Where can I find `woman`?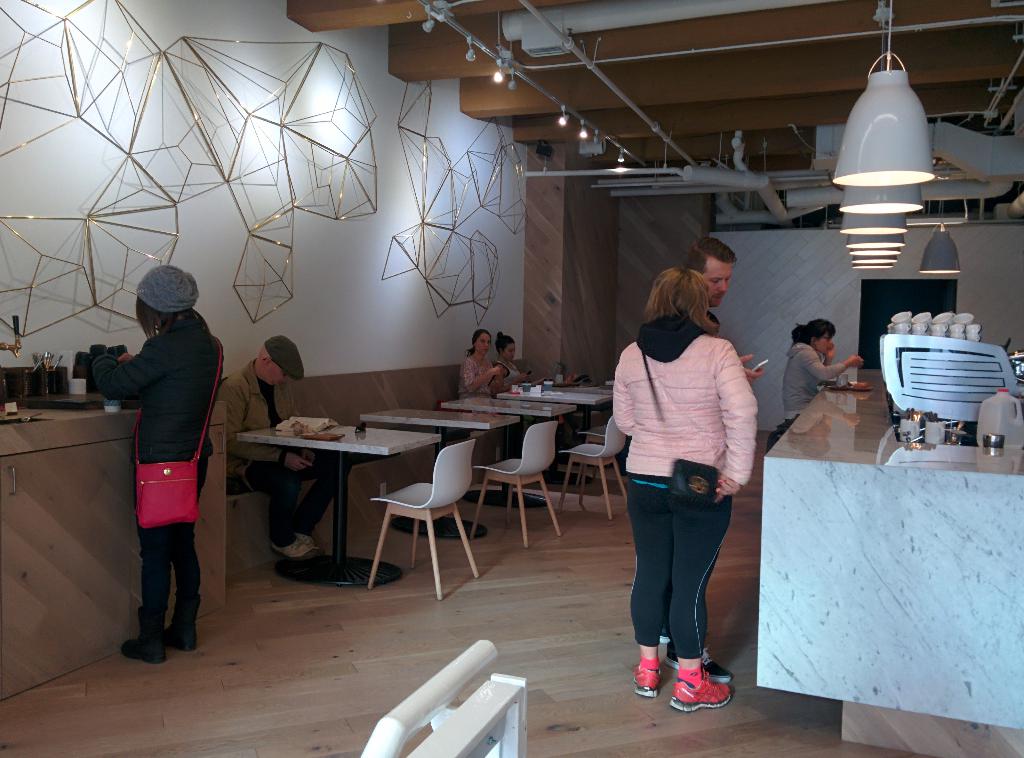
You can find it at box(782, 318, 863, 428).
